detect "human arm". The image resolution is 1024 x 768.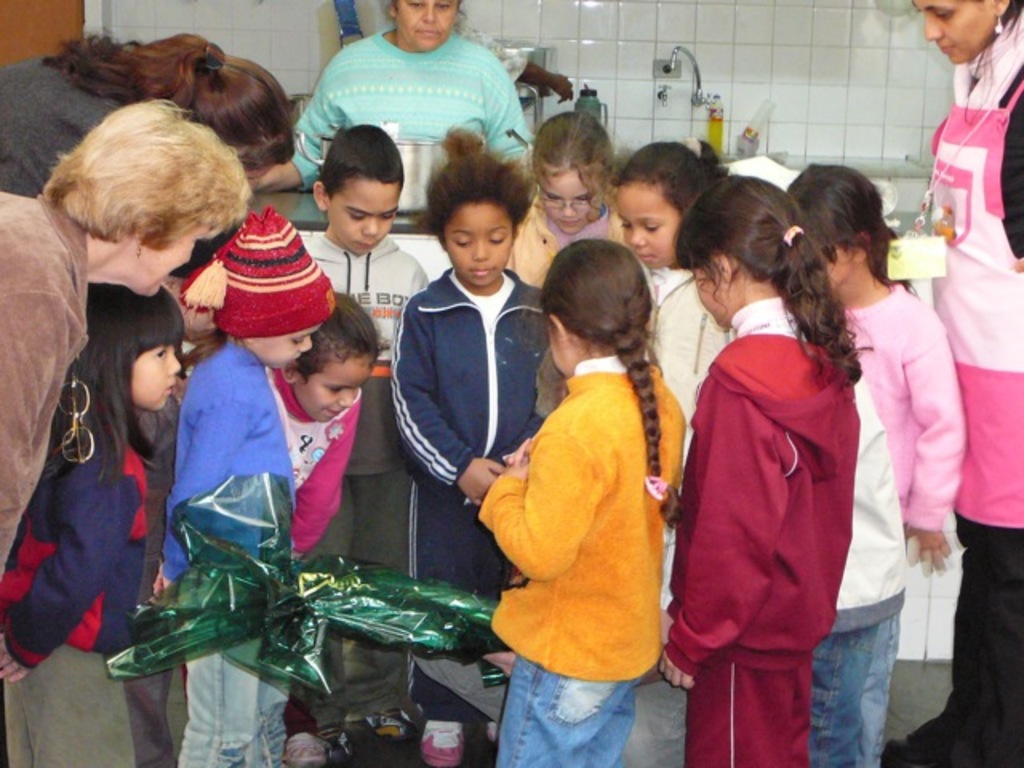
select_region(651, 355, 798, 698).
